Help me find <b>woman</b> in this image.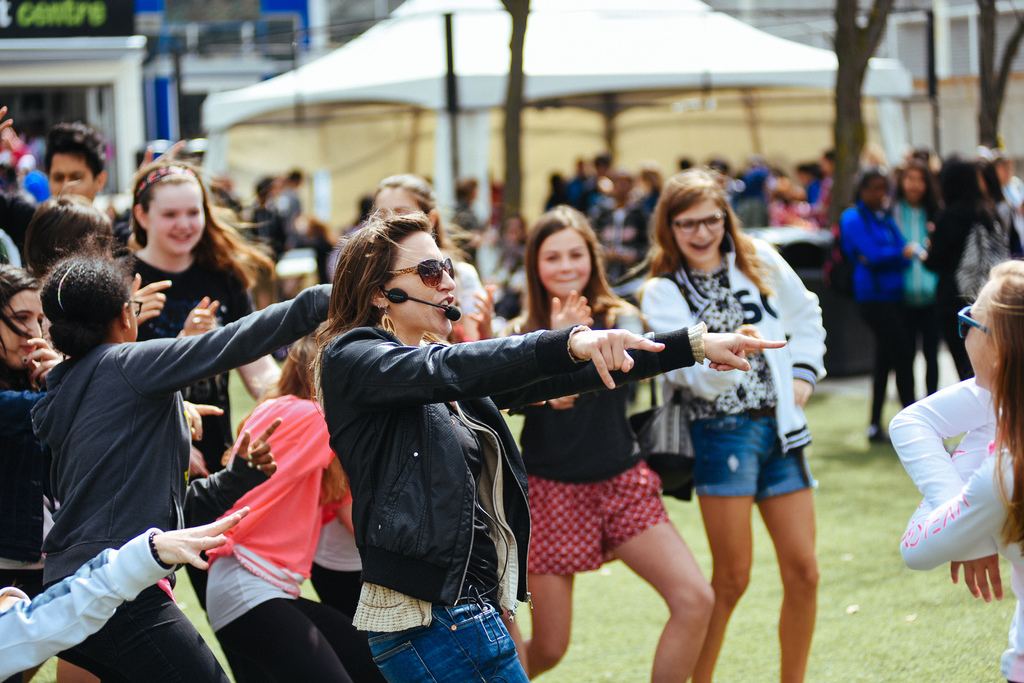
Found it: x1=884 y1=257 x2=1023 y2=682.
